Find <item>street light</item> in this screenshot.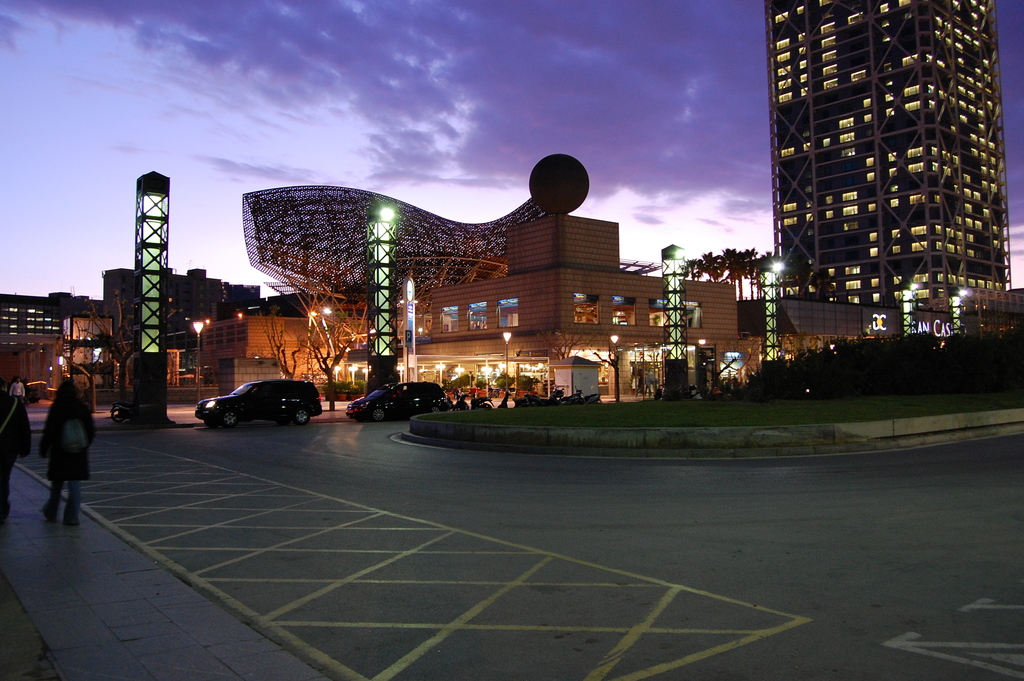
The bounding box for <item>street light</item> is x1=501, y1=329, x2=513, y2=398.
